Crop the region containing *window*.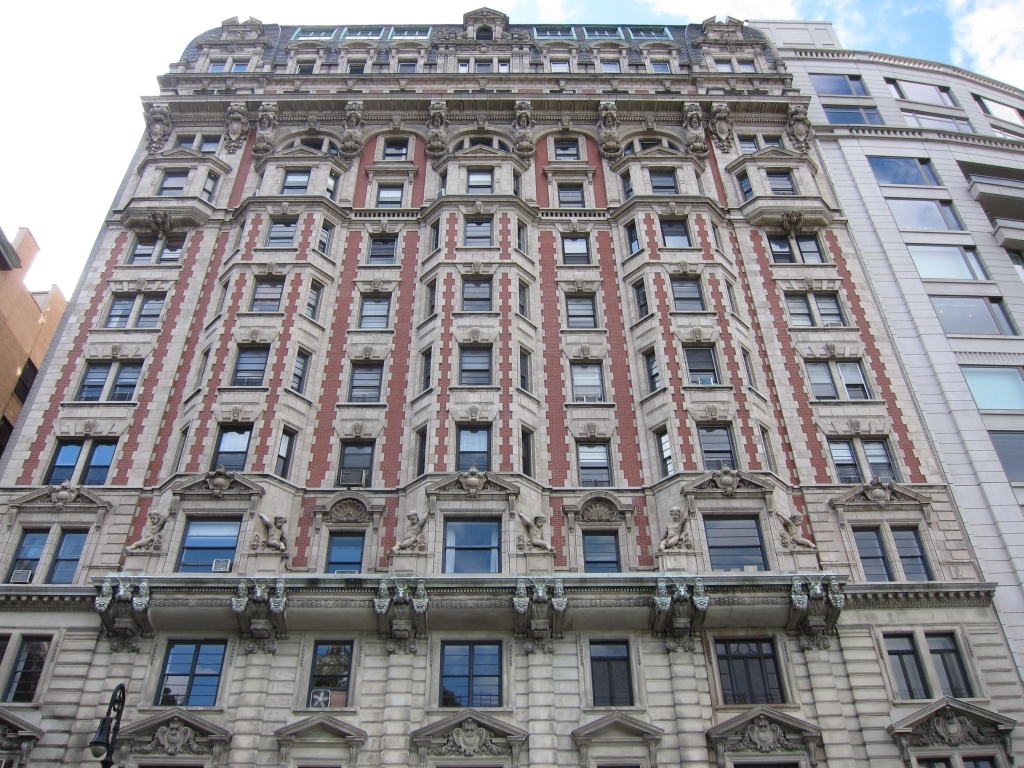
Crop region: box(804, 356, 837, 399).
